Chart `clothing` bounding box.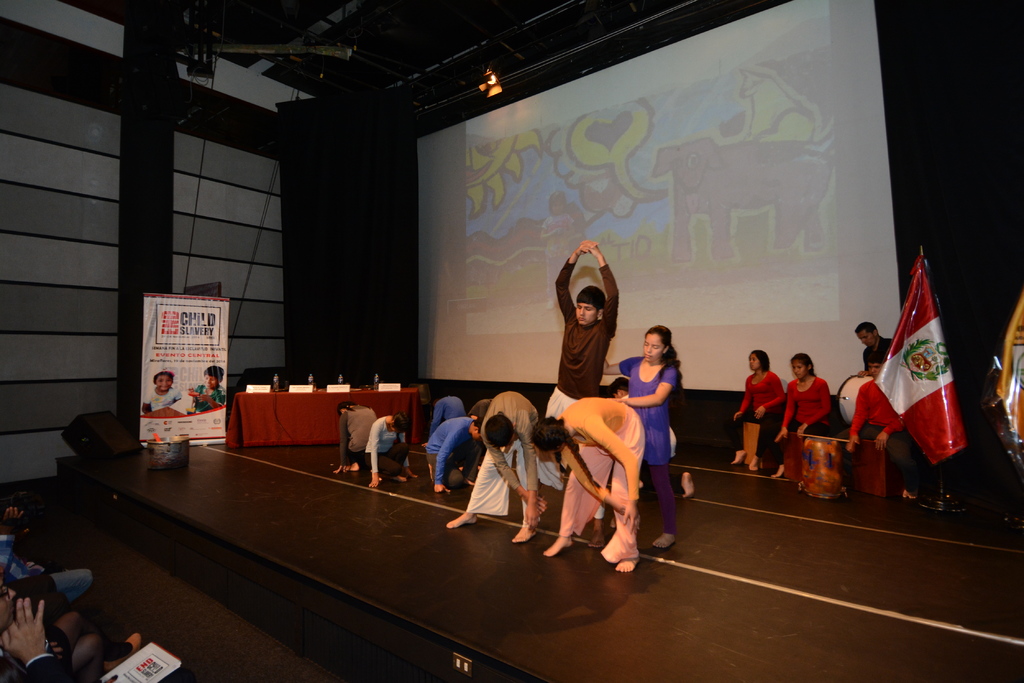
Charted: left=355, top=420, right=405, bottom=481.
